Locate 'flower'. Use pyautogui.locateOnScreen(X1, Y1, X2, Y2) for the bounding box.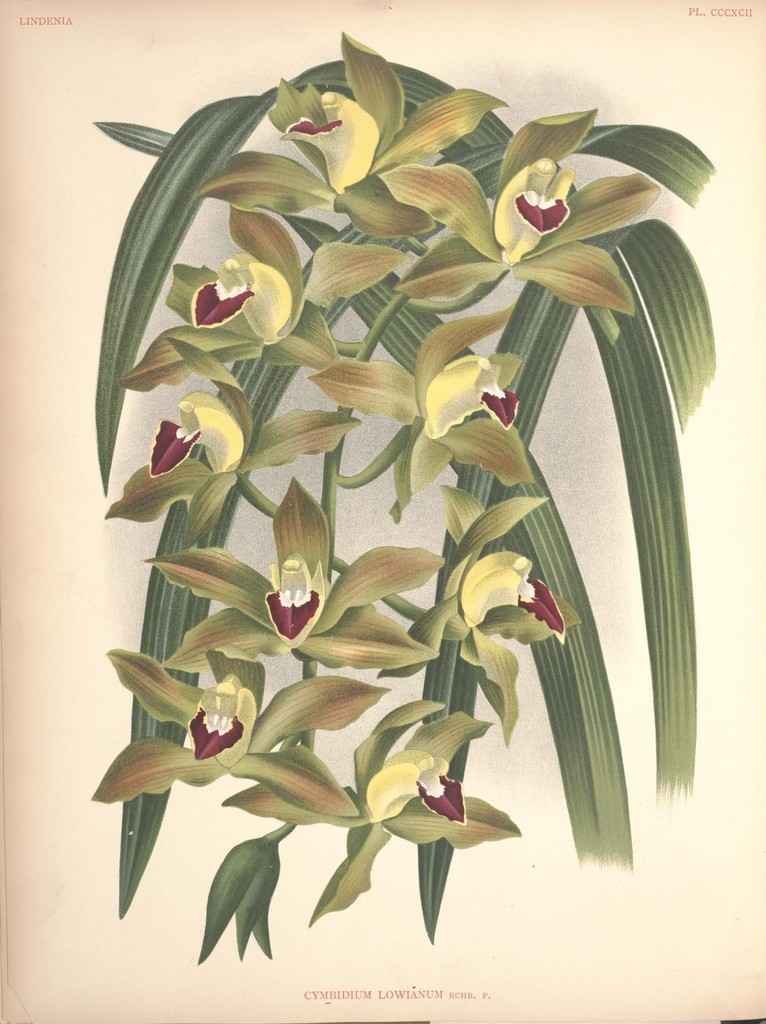
pyautogui.locateOnScreen(474, 378, 524, 428).
